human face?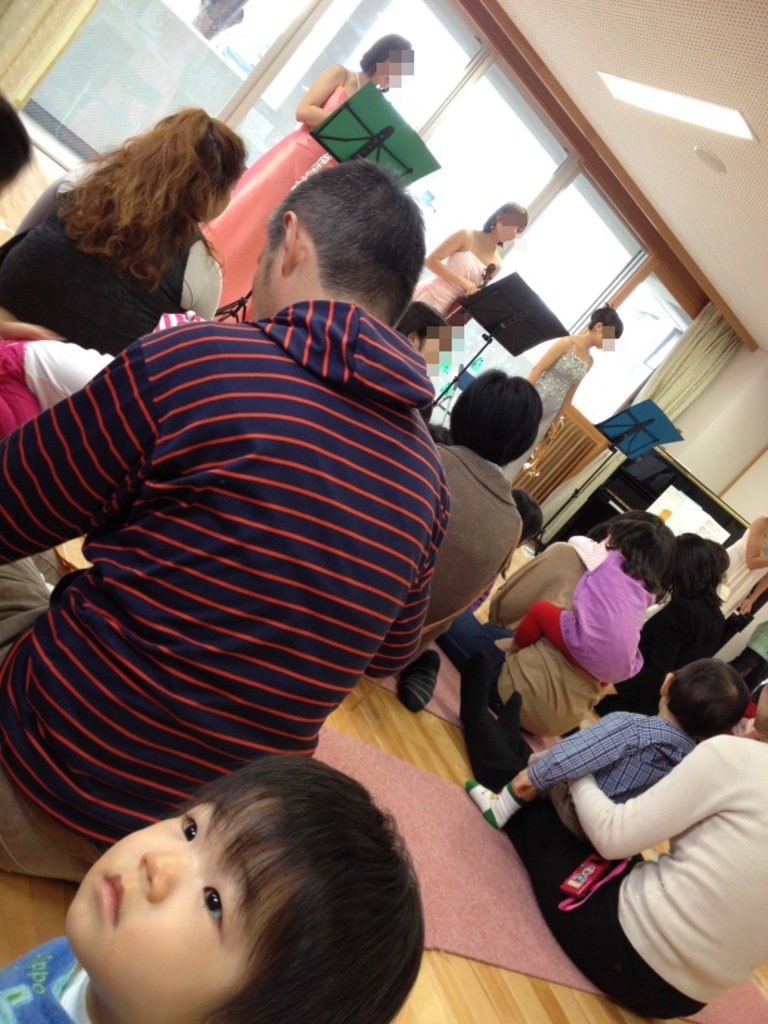
detection(65, 798, 291, 1023)
